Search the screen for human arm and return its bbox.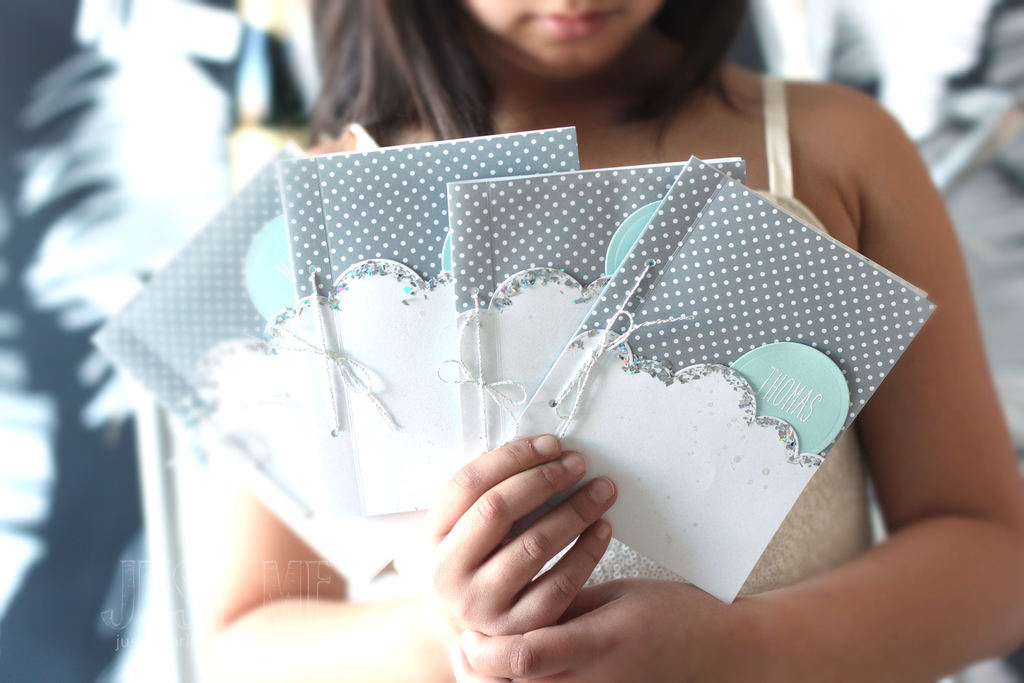
Found: pyautogui.locateOnScreen(463, 160, 1023, 682).
